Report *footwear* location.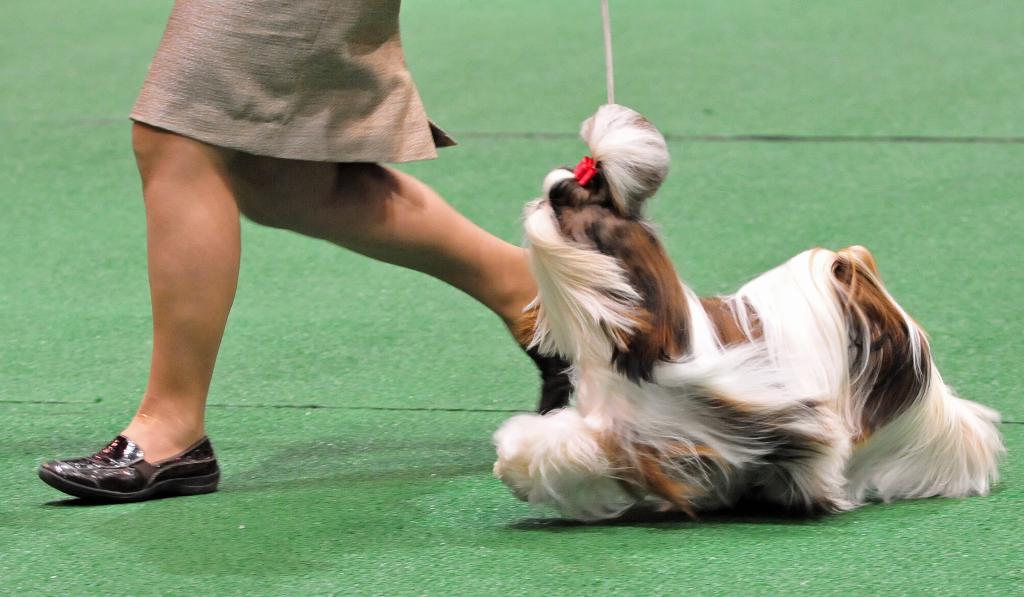
Report: 516/346/575/422.
